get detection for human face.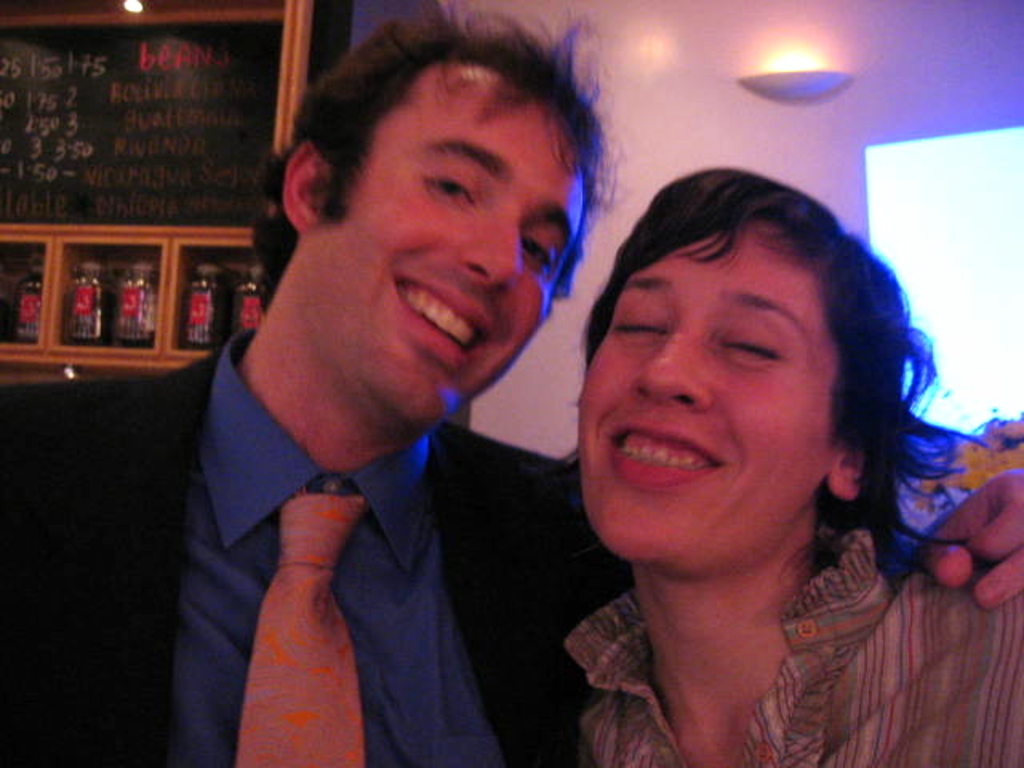
Detection: 301 66 590 414.
